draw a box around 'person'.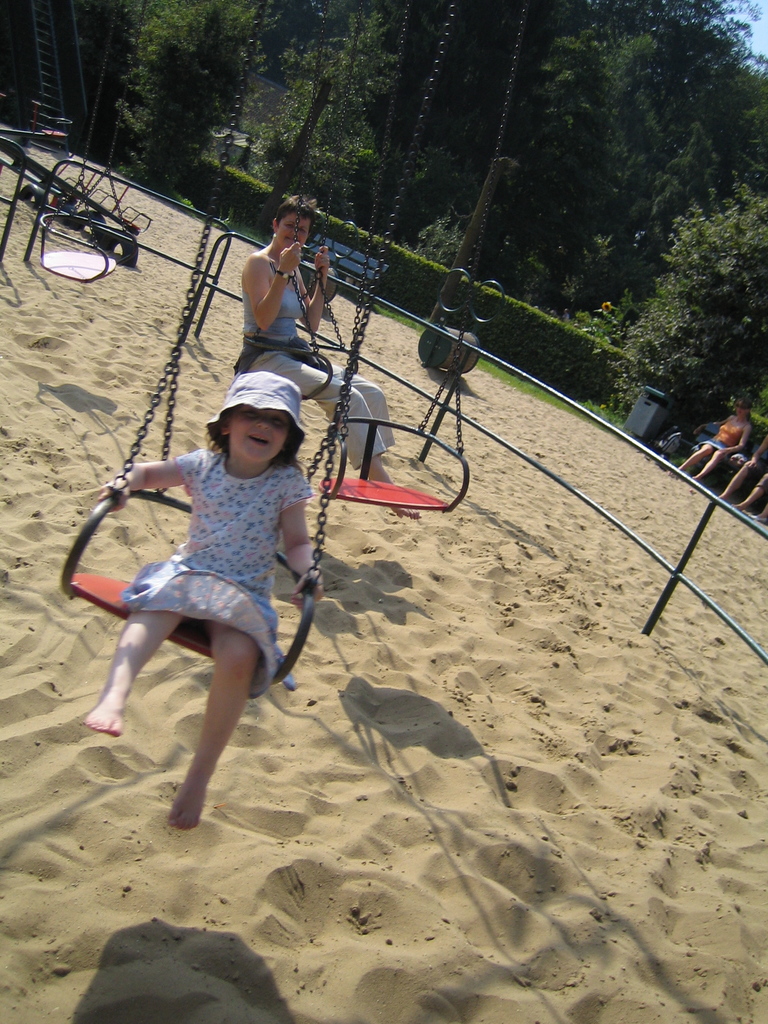
<region>96, 370, 323, 828</region>.
